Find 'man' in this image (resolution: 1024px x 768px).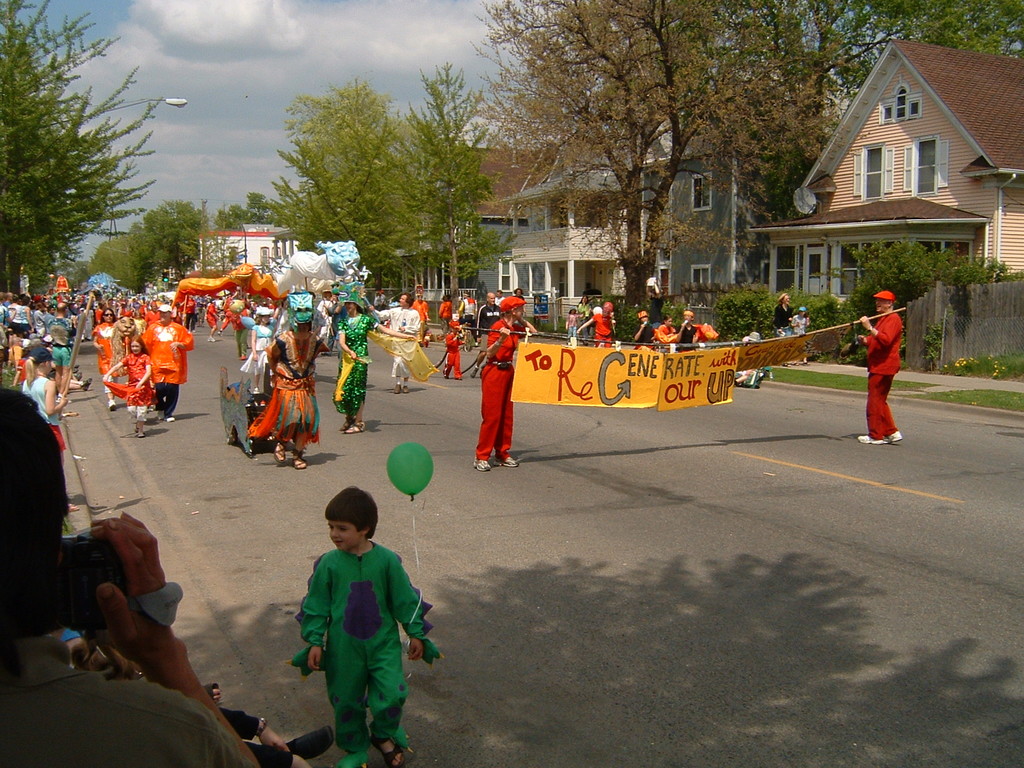
[left=135, top=303, right=200, bottom=424].
